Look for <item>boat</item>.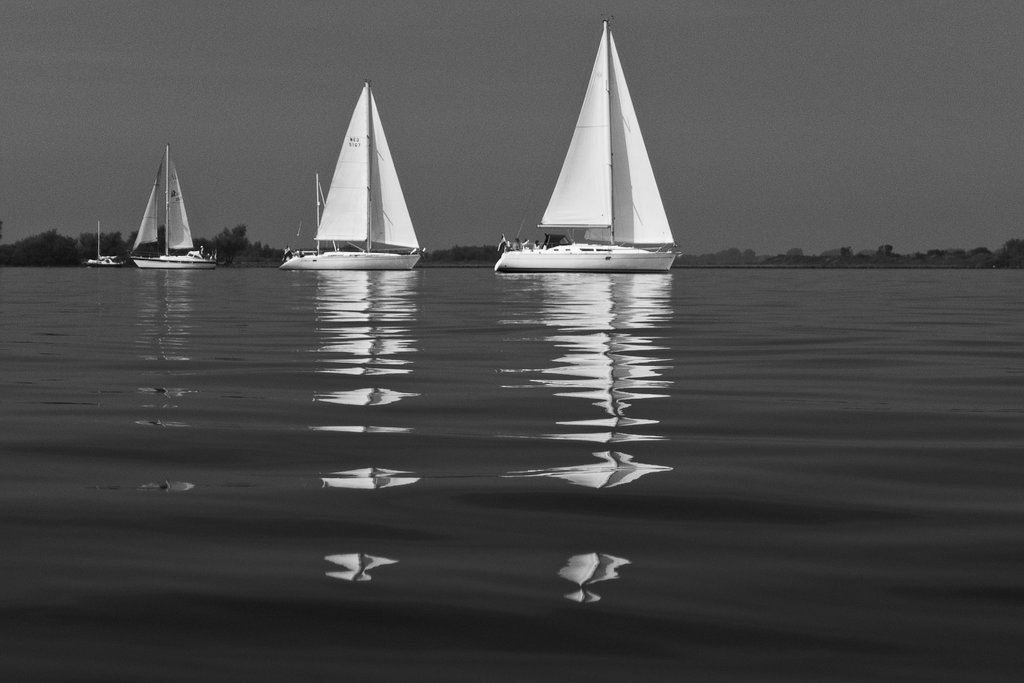
Found: [x1=86, y1=249, x2=123, y2=266].
